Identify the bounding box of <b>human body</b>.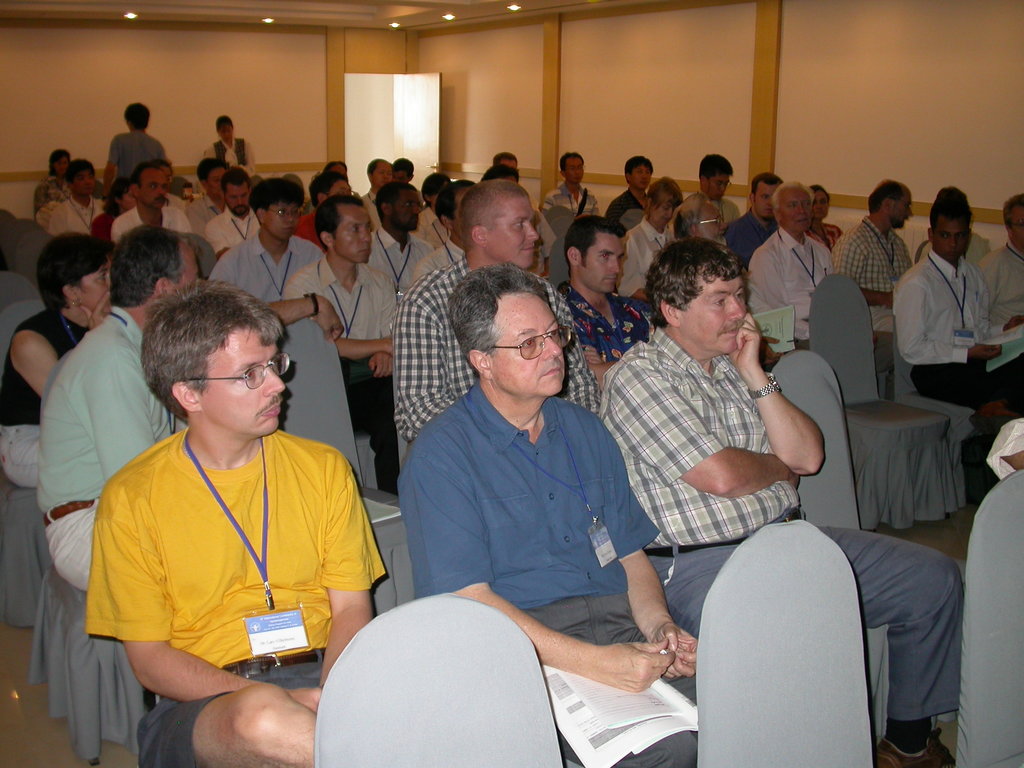
x1=412 y1=376 x2=735 y2=767.
